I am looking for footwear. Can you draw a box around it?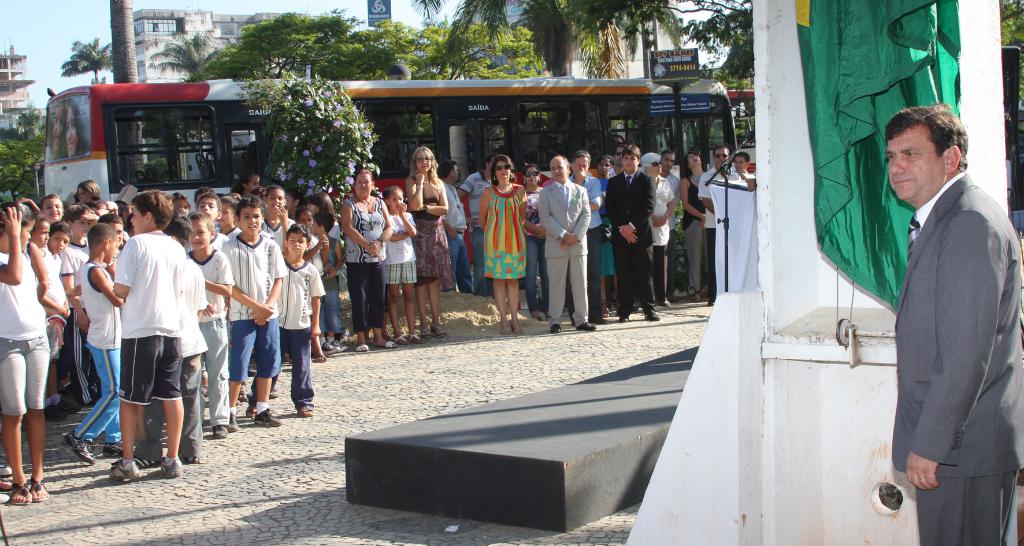
Sure, the bounding box is x1=578, y1=323, x2=595, y2=332.
